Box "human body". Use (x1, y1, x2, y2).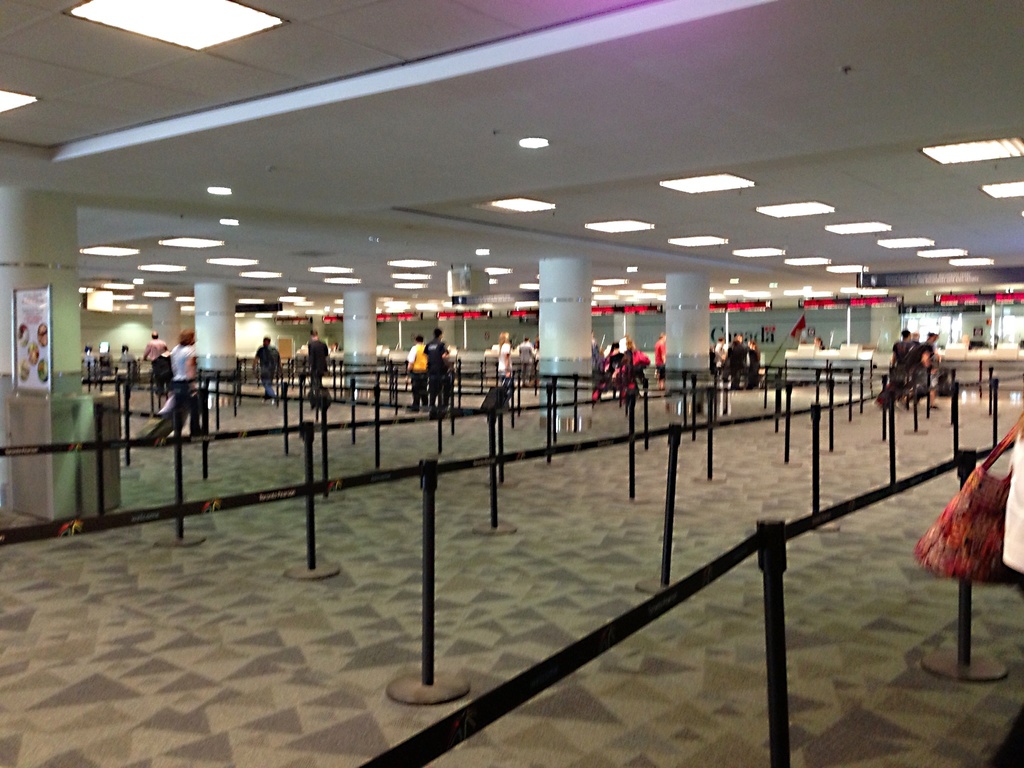
(531, 337, 541, 349).
